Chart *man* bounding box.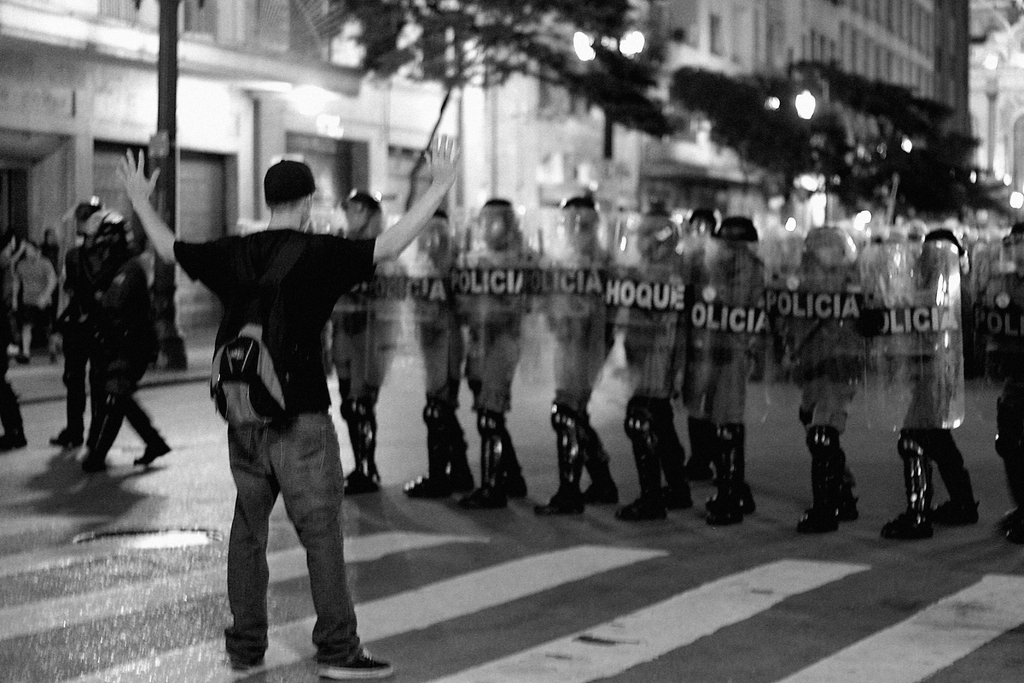
Charted: left=782, top=230, right=879, bottom=540.
